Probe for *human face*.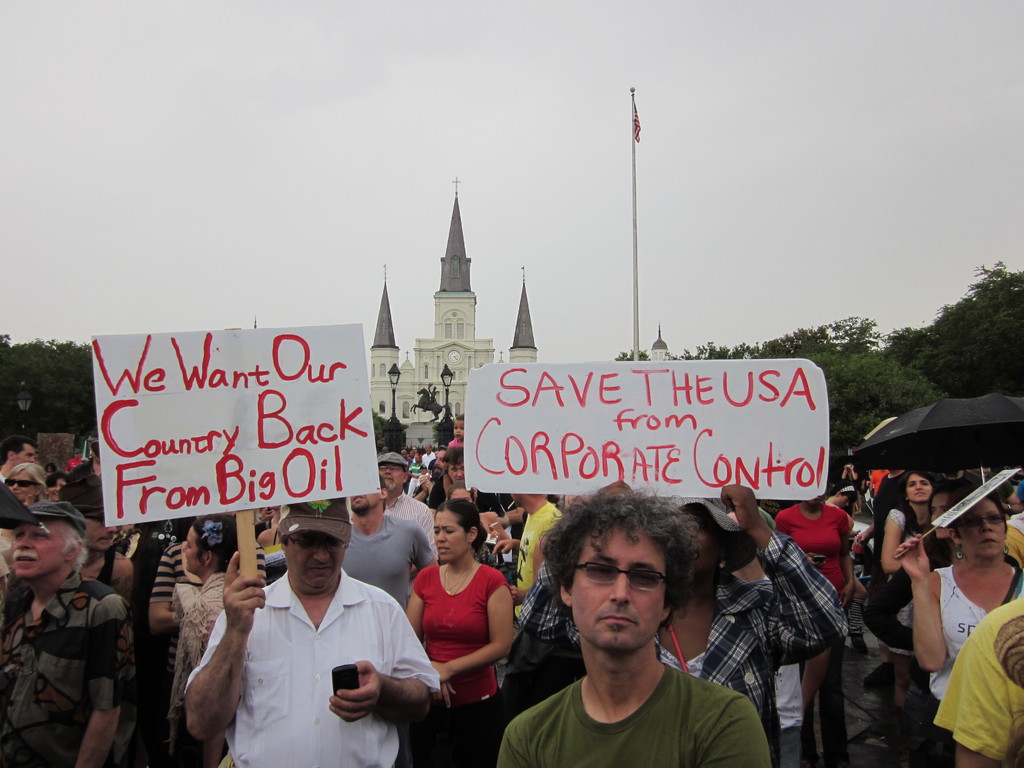
Probe result: left=909, top=474, right=929, bottom=506.
